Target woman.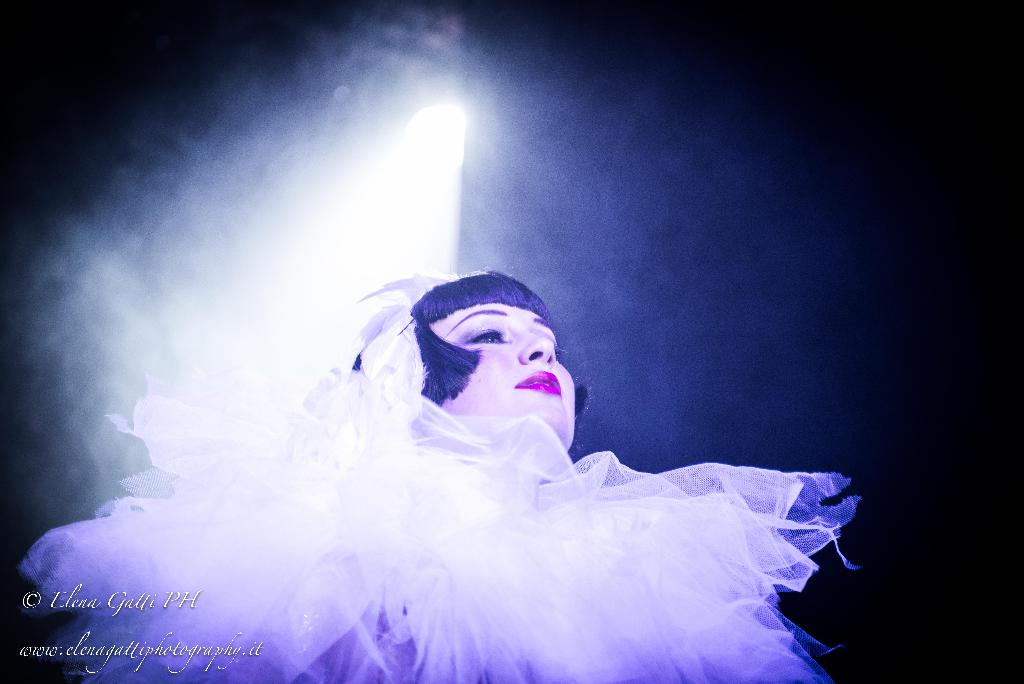
Target region: box(21, 269, 860, 681).
